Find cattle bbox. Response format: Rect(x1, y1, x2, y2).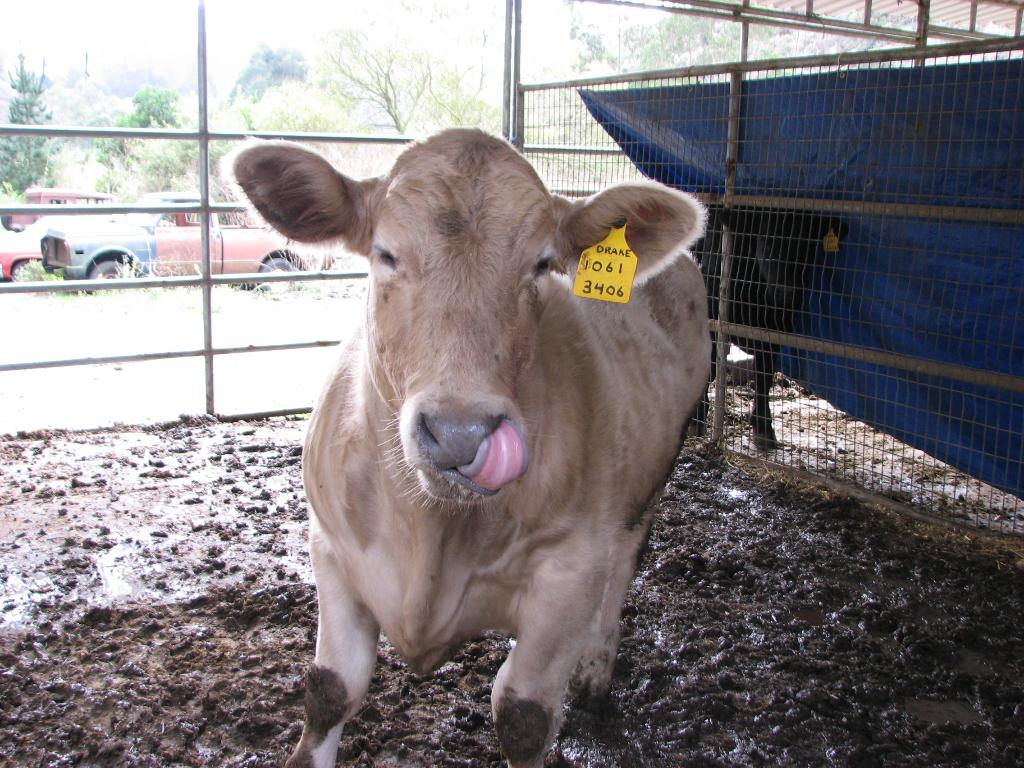
Rect(231, 74, 690, 767).
